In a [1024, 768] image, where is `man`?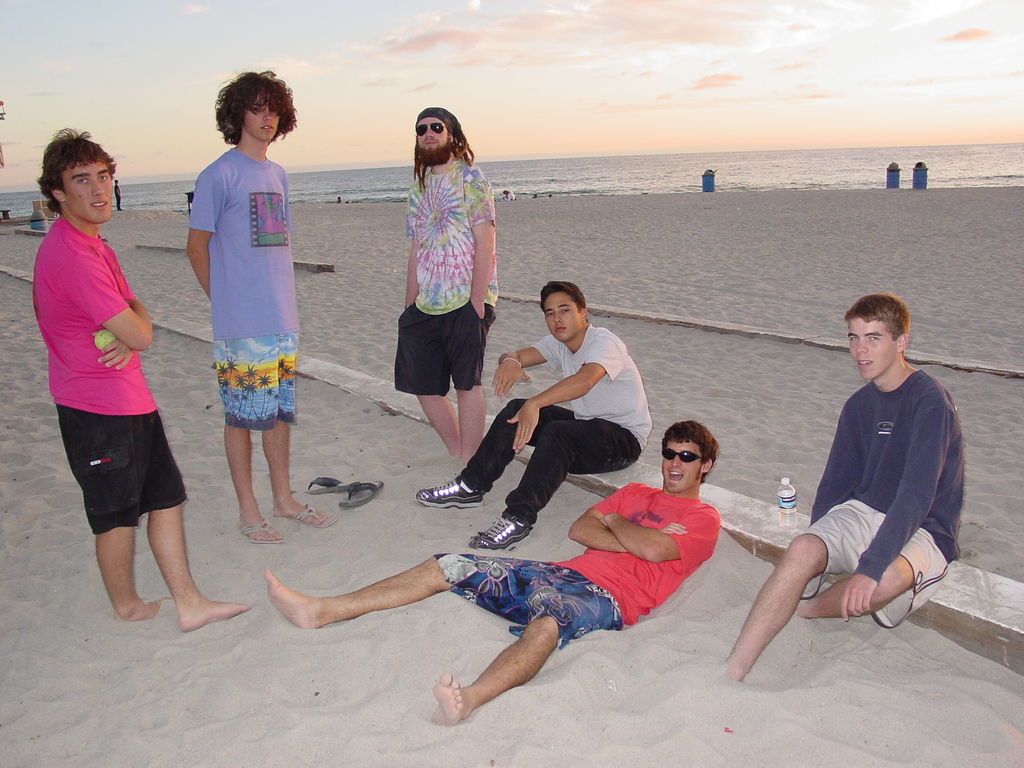
l=721, t=293, r=965, b=683.
